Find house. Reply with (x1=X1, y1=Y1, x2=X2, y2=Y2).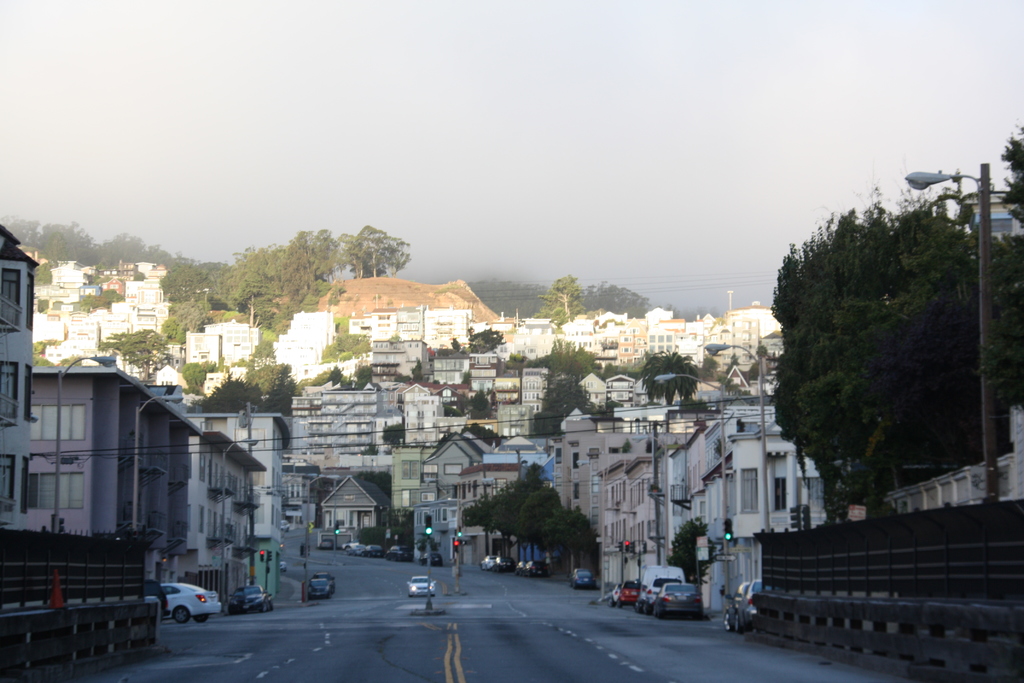
(x1=192, y1=407, x2=294, y2=600).
